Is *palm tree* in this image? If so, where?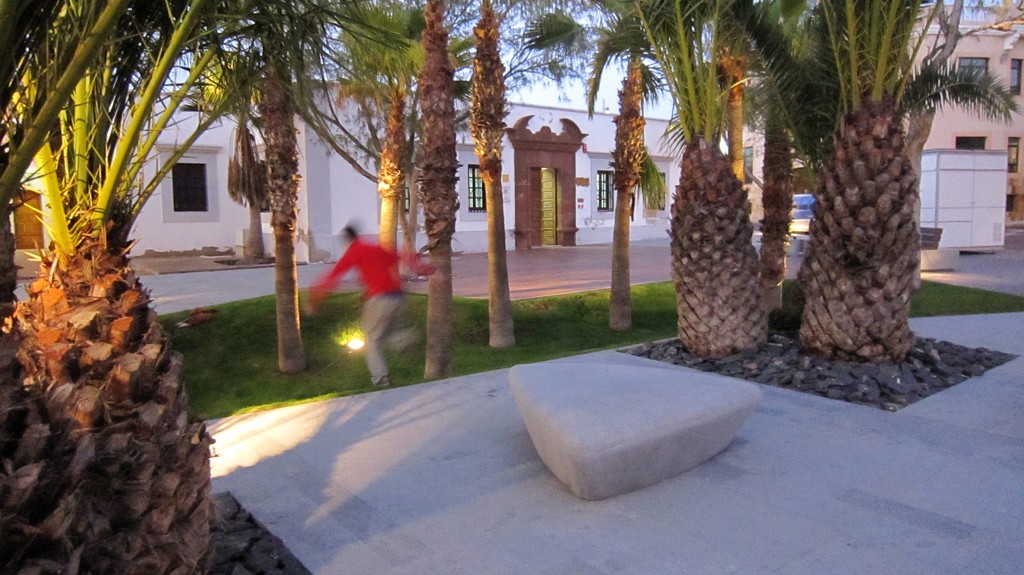
Yes, at <box>655,0,771,378</box>.
